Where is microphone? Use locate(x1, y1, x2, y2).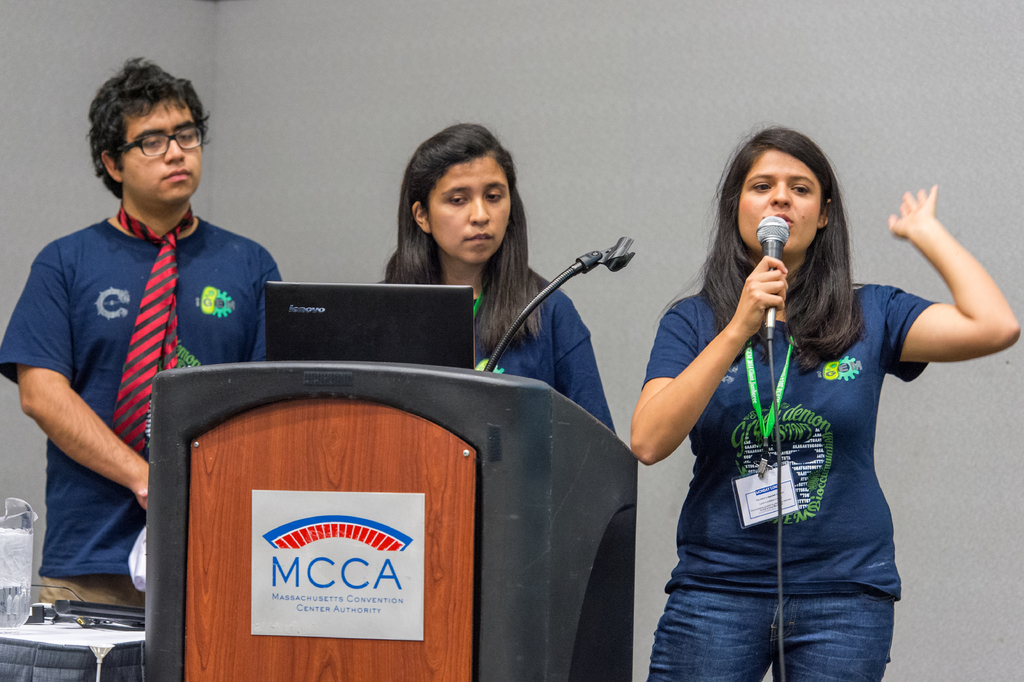
locate(755, 215, 791, 309).
